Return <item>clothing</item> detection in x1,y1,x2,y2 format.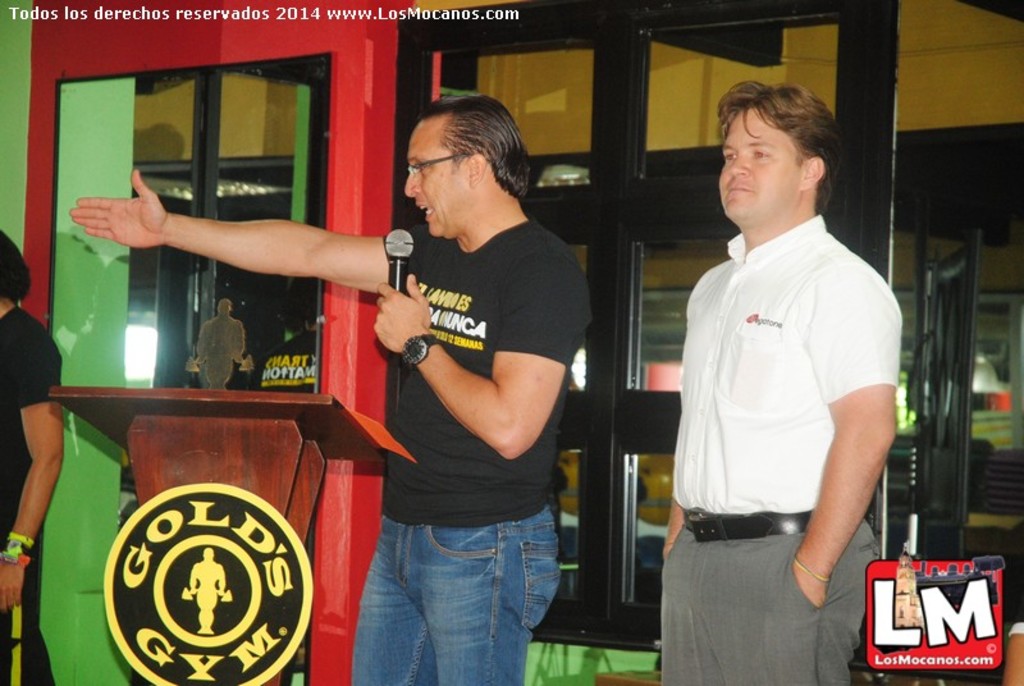
1000,521,1023,632.
